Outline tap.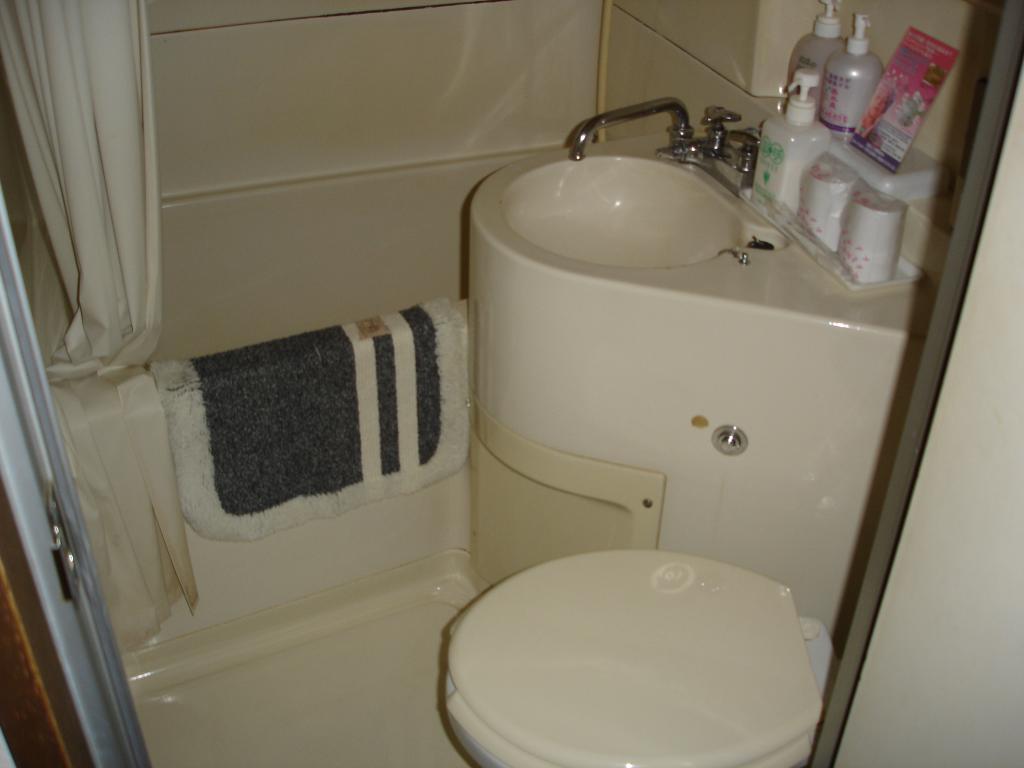
Outline: x1=575, y1=88, x2=697, y2=163.
